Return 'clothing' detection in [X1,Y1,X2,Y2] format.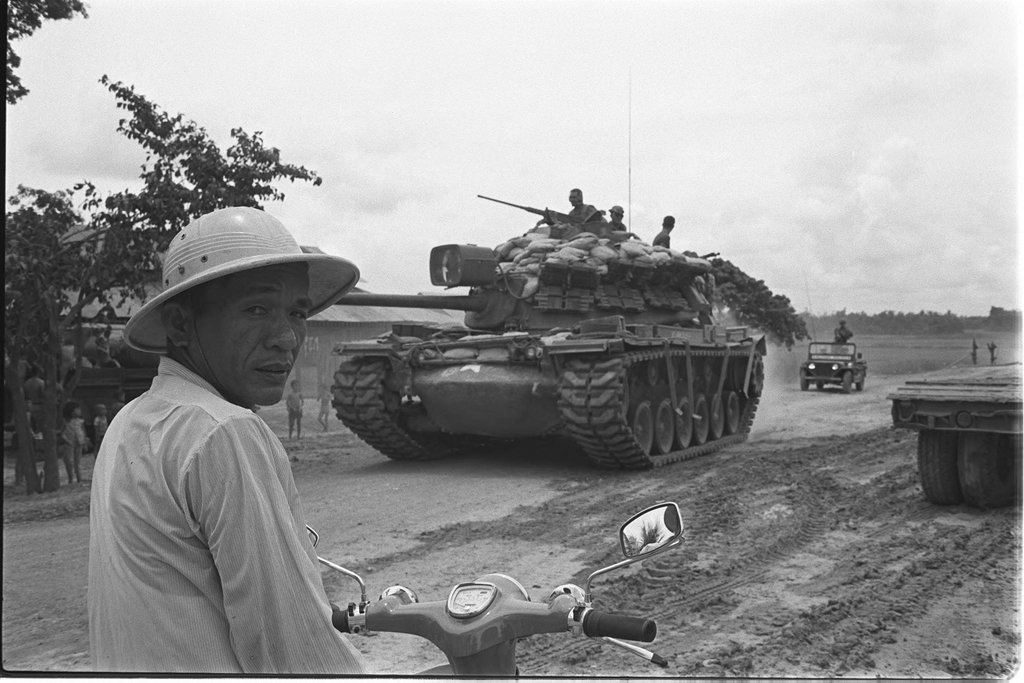
[569,199,602,231].
